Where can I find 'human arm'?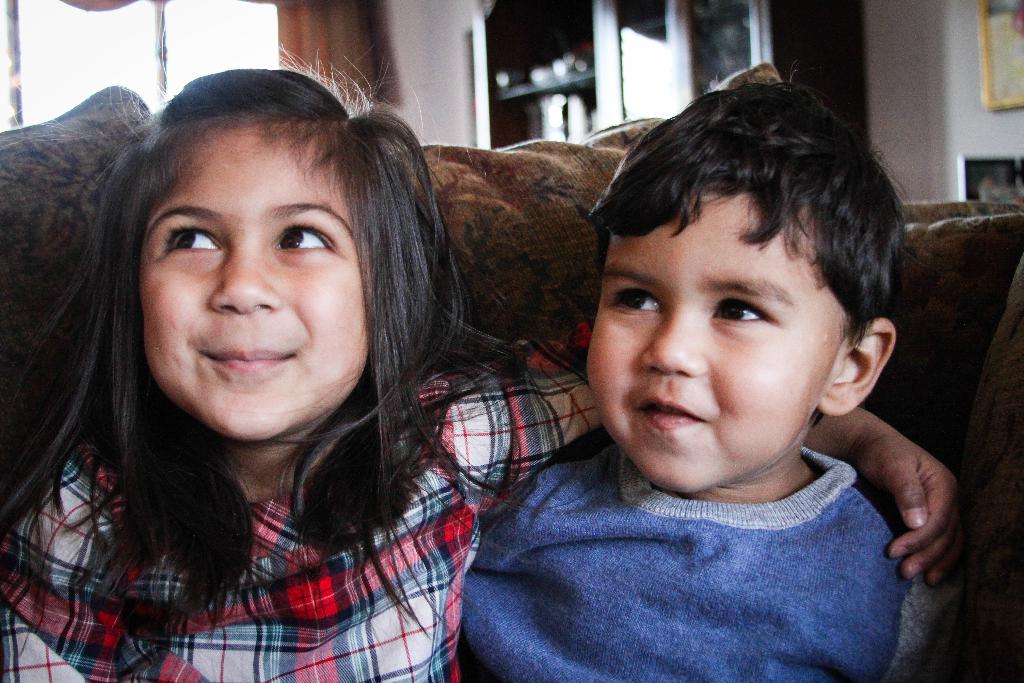
You can find it at [417,327,966,582].
